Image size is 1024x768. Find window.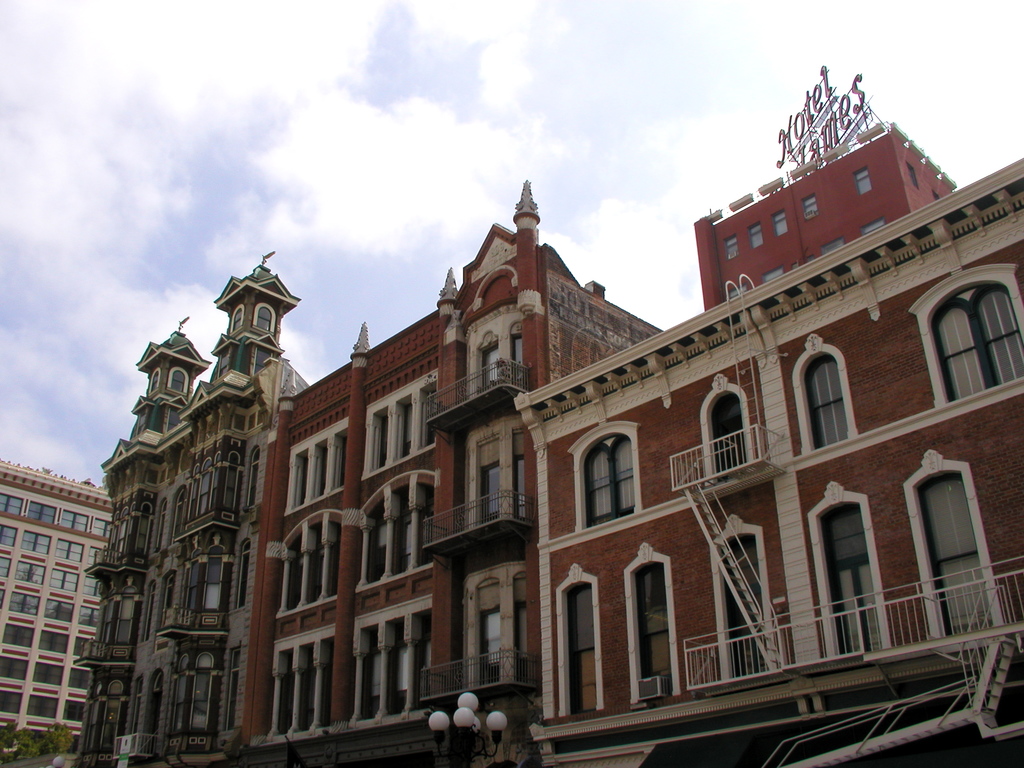
[364,374,436,480].
